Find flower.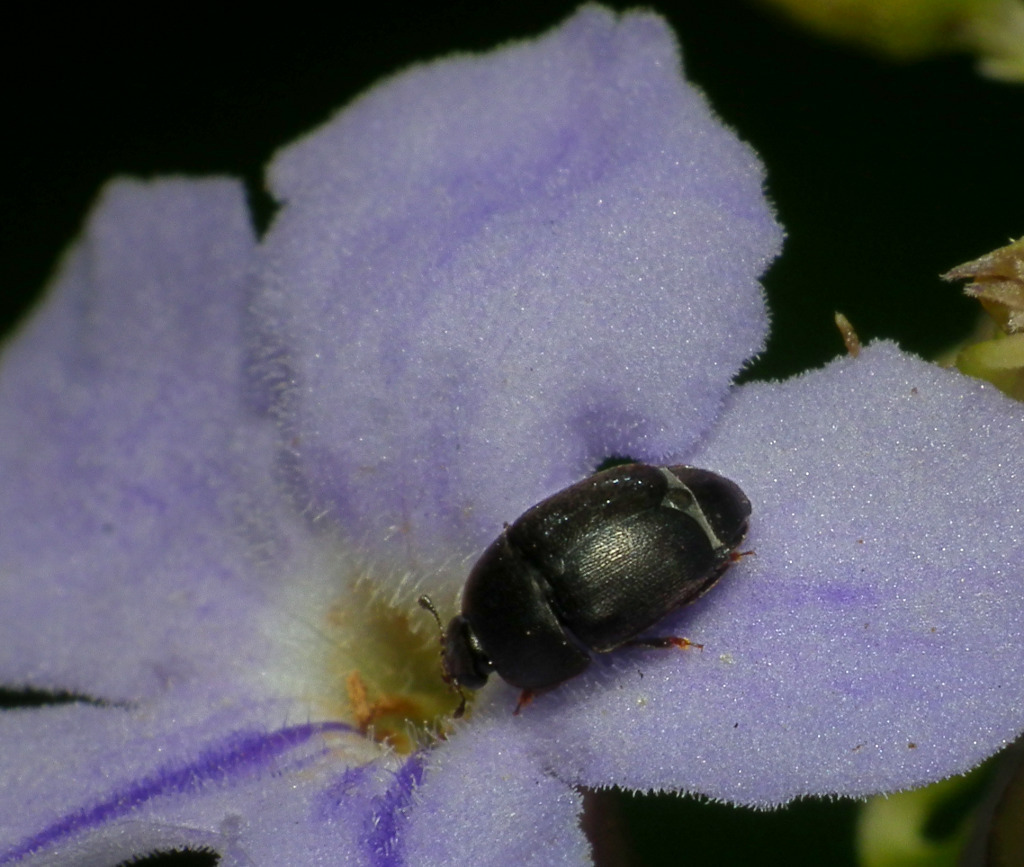
locate(0, 0, 1023, 866).
